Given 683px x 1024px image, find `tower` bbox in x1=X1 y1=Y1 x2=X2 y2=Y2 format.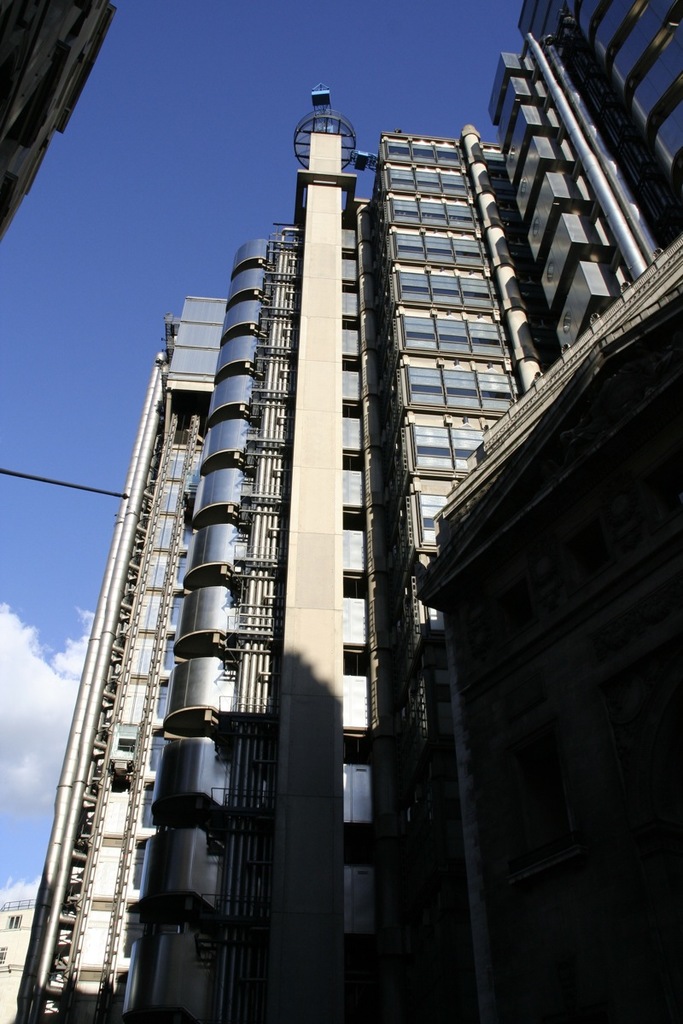
x1=32 y1=54 x2=627 y2=987.
